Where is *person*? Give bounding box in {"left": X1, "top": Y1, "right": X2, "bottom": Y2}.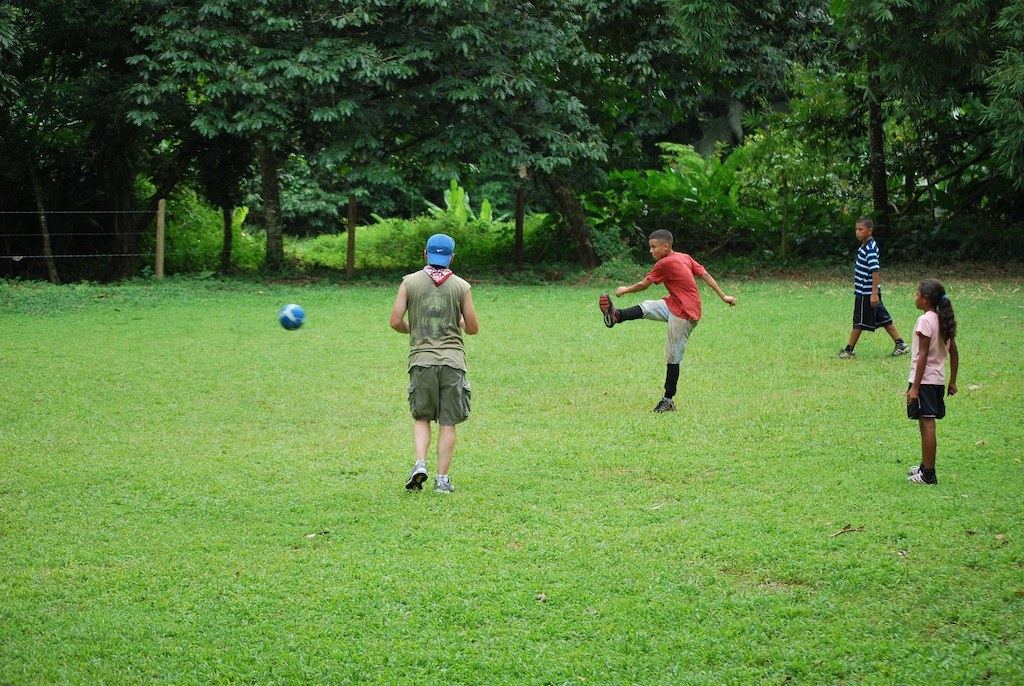
{"left": 602, "top": 230, "right": 742, "bottom": 410}.
